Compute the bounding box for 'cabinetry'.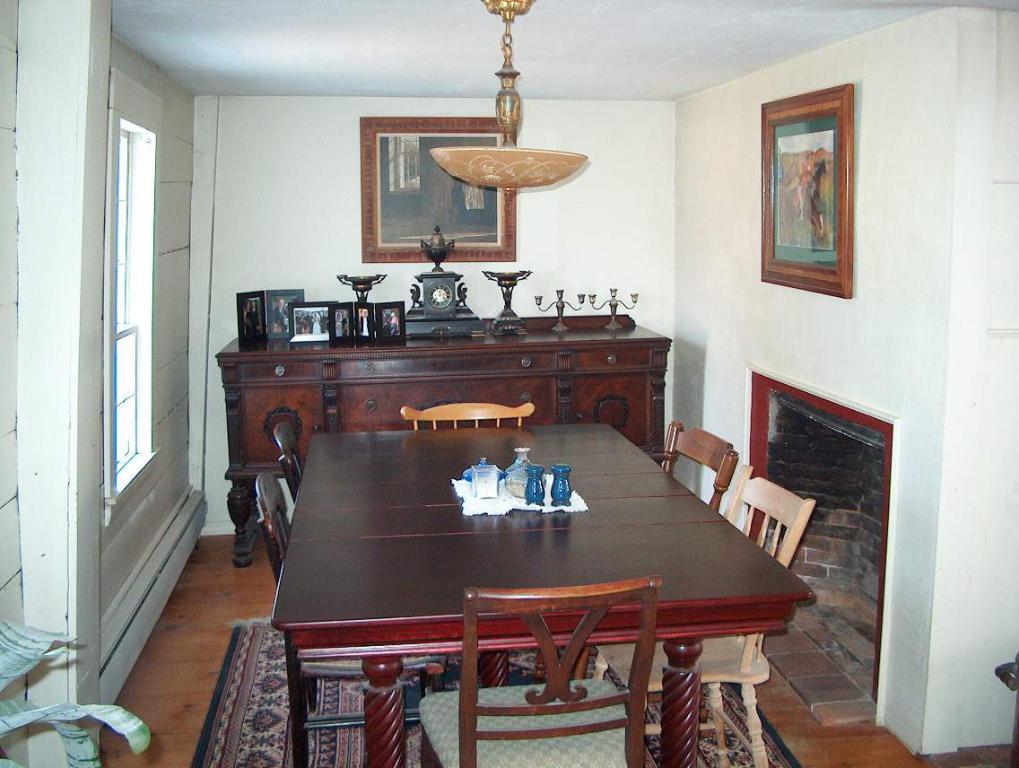
pyautogui.locateOnScreen(331, 378, 562, 432).
